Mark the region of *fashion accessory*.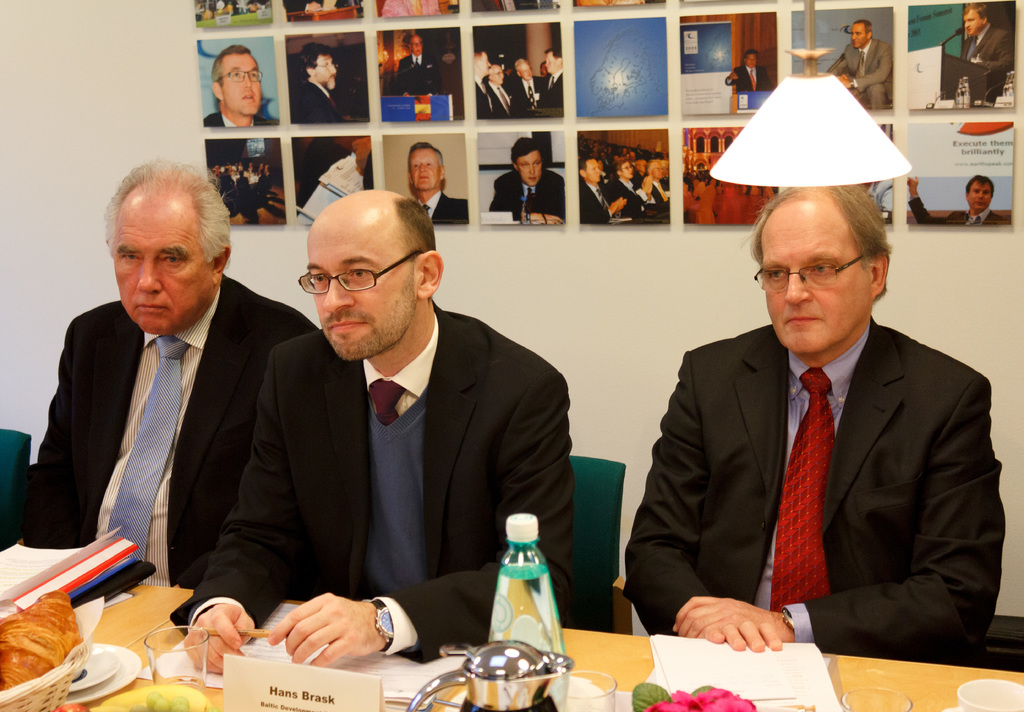
Region: left=195, top=110, right=273, bottom=126.
